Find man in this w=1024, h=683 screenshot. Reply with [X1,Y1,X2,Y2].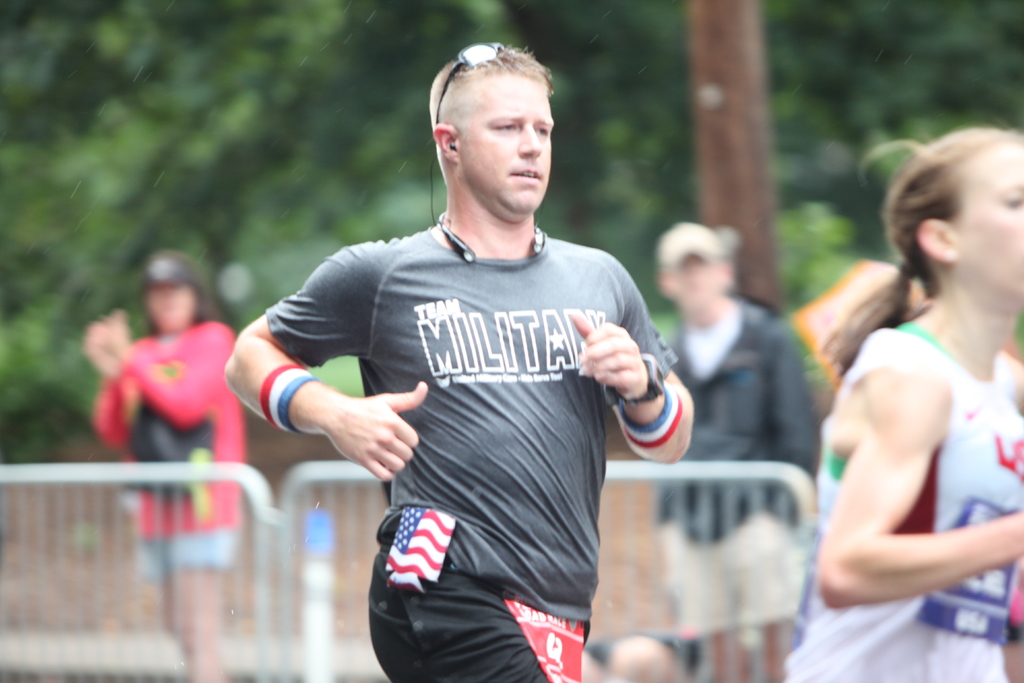
[223,44,698,682].
